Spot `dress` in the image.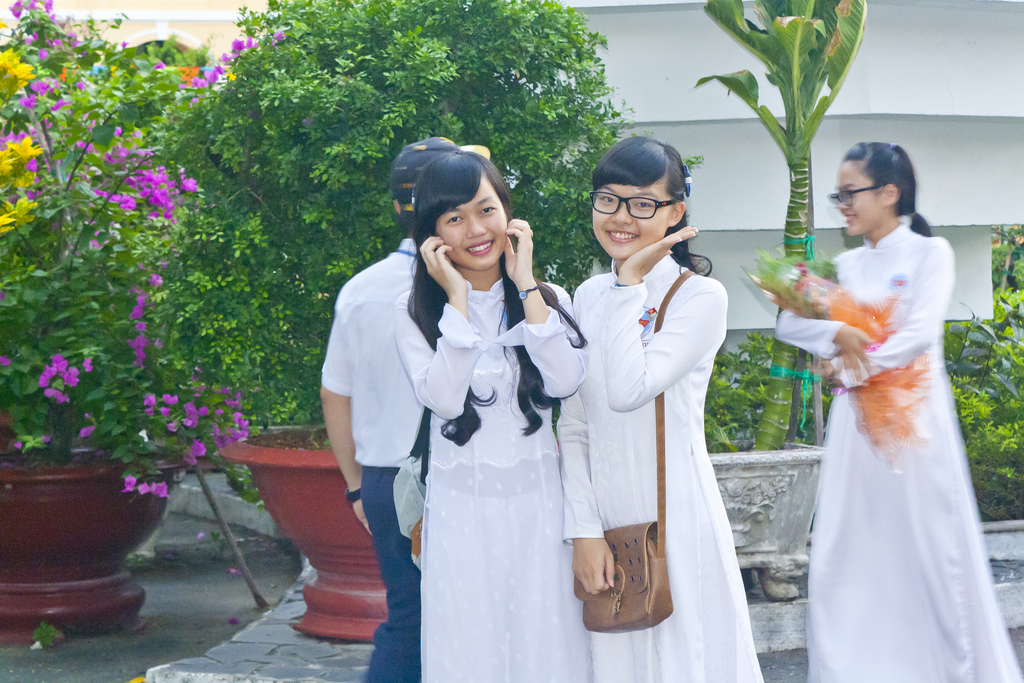
`dress` found at detection(371, 220, 599, 673).
